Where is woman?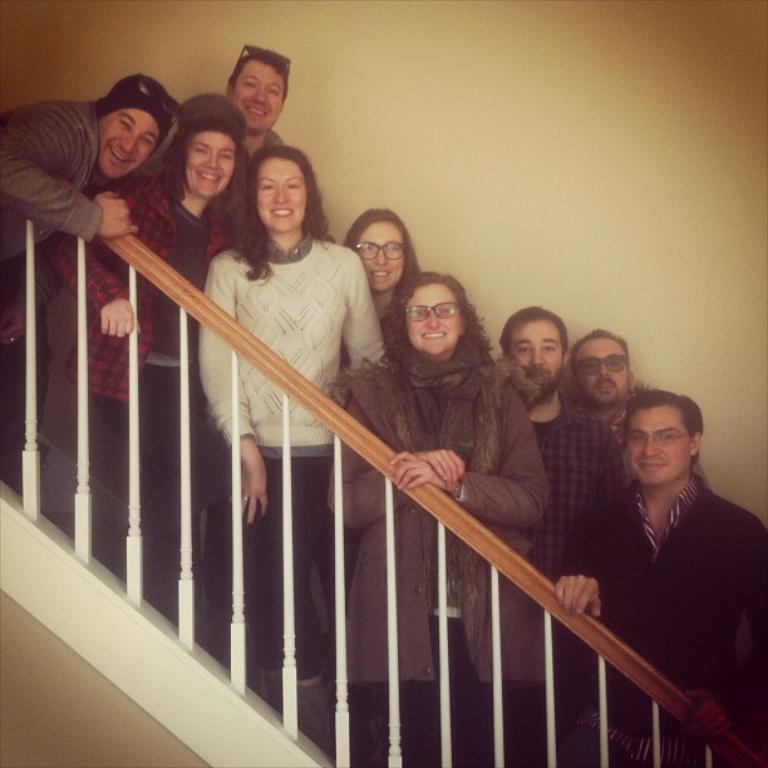
<box>325,272,555,767</box>.
